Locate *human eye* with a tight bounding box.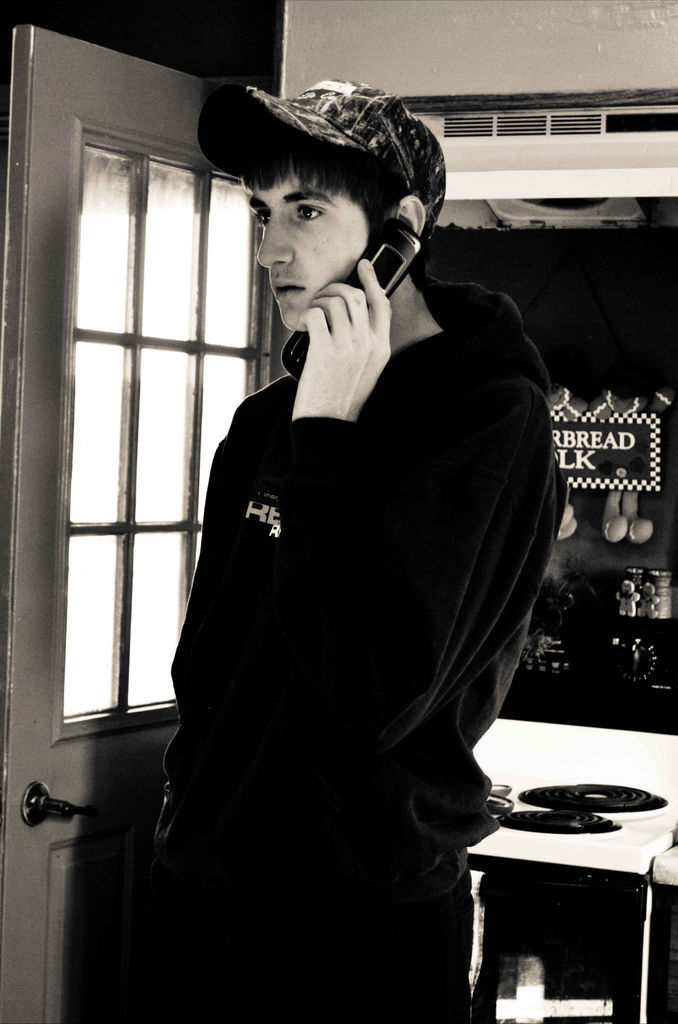
pyautogui.locateOnScreen(257, 207, 267, 227).
